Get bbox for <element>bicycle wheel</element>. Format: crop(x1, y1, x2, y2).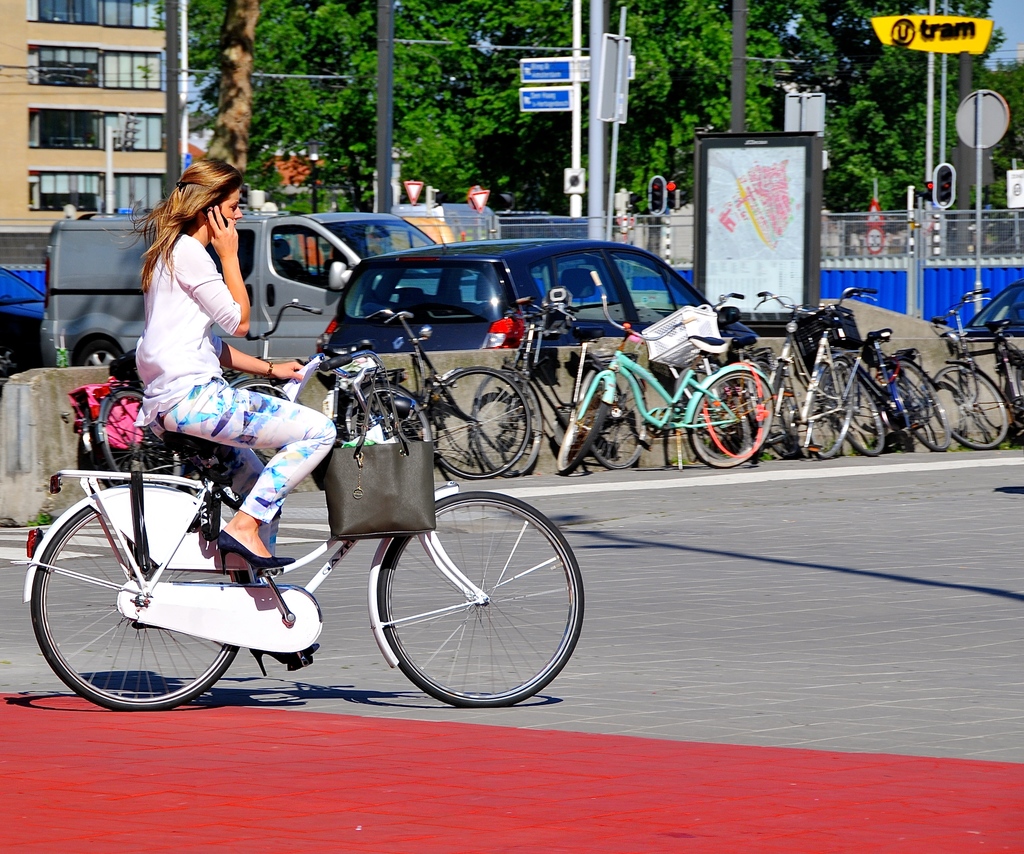
crop(98, 387, 179, 488).
